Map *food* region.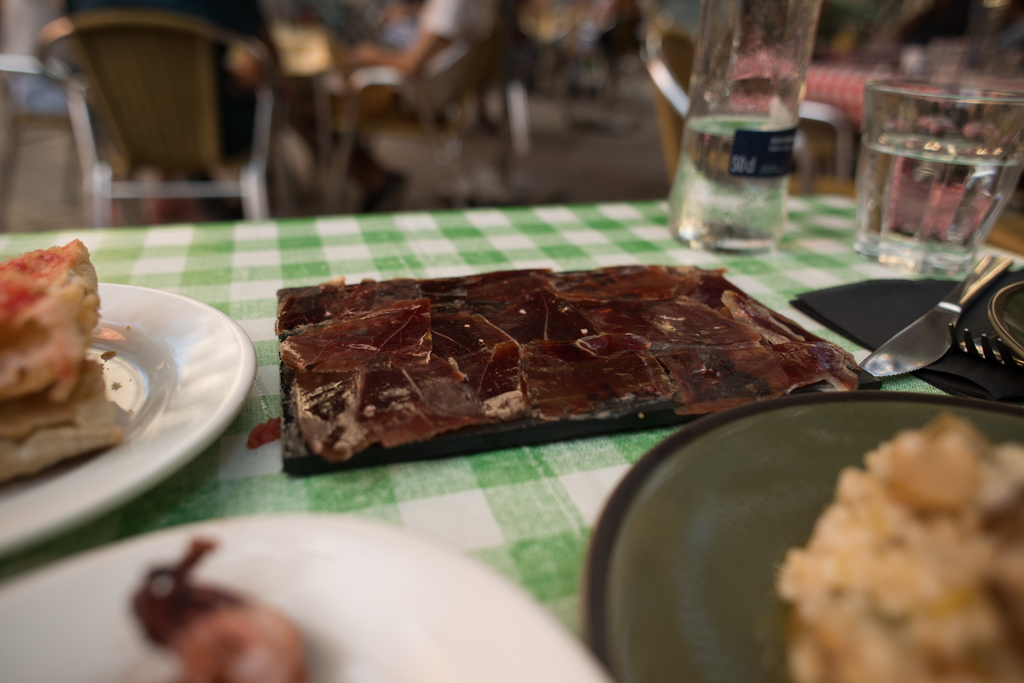
Mapped to box=[131, 533, 307, 682].
